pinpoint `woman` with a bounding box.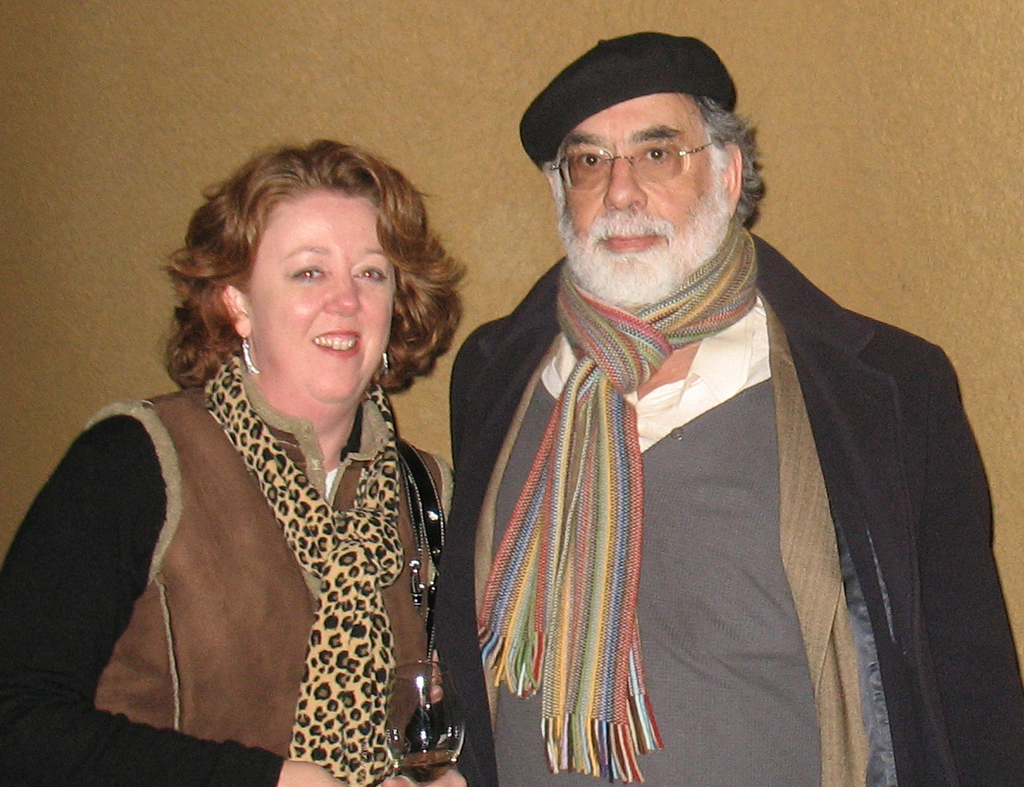
BBox(36, 135, 499, 776).
